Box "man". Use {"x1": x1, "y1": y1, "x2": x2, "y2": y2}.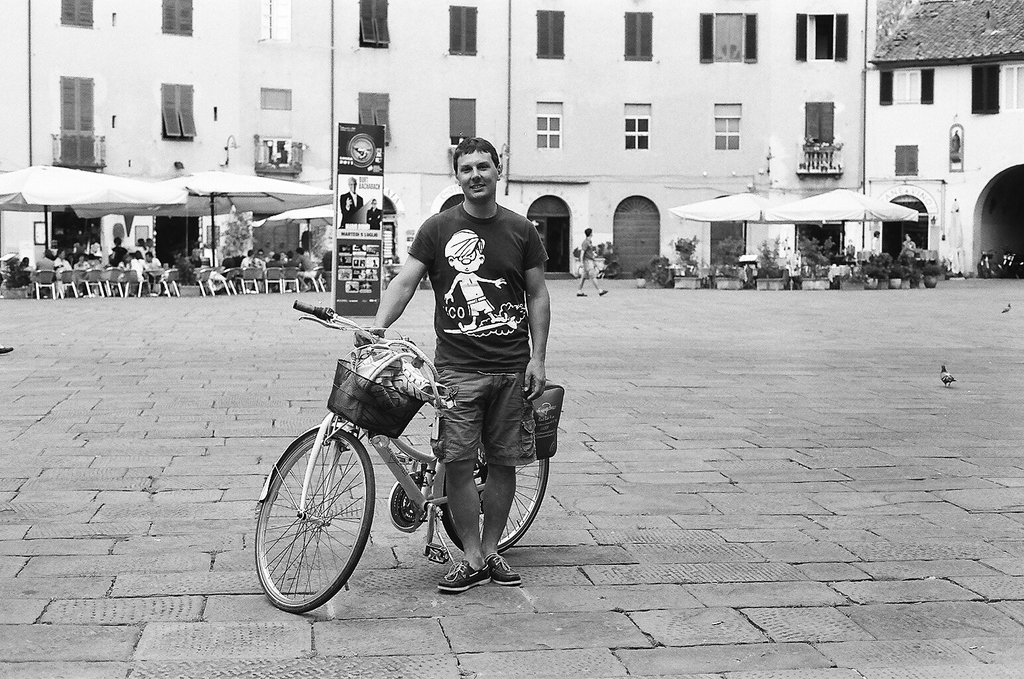
{"x1": 31, "y1": 251, "x2": 54, "y2": 286}.
